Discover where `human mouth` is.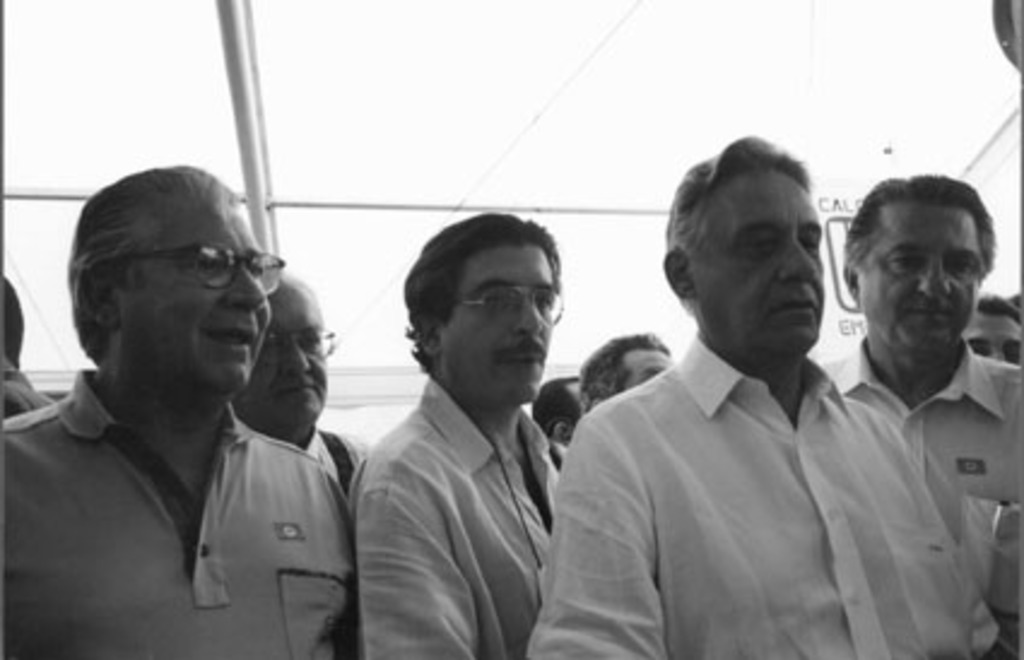
Discovered at bbox(275, 383, 318, 409).
